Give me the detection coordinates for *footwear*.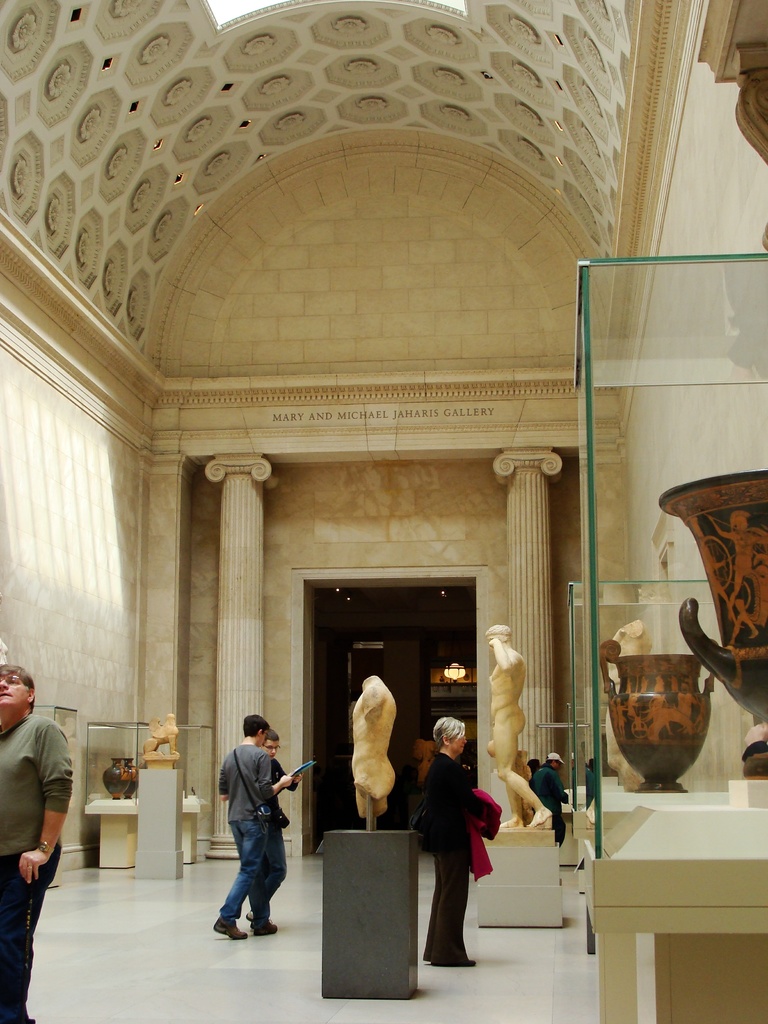
(216, 916, 251, 934).
